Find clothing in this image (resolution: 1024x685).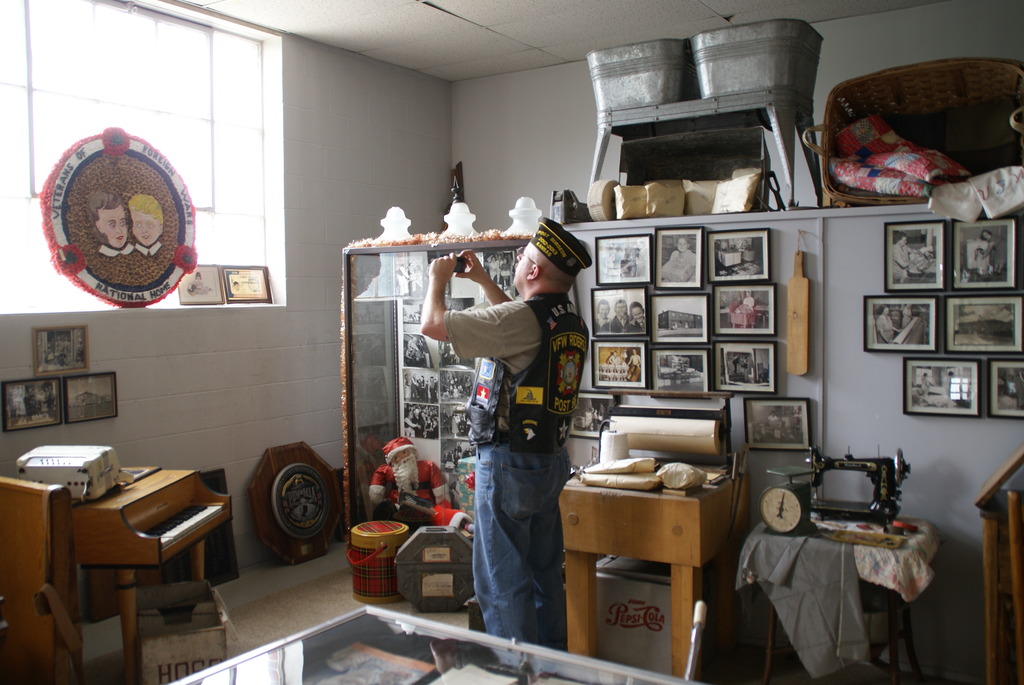
bbox=(892, 244, 909, 281).
